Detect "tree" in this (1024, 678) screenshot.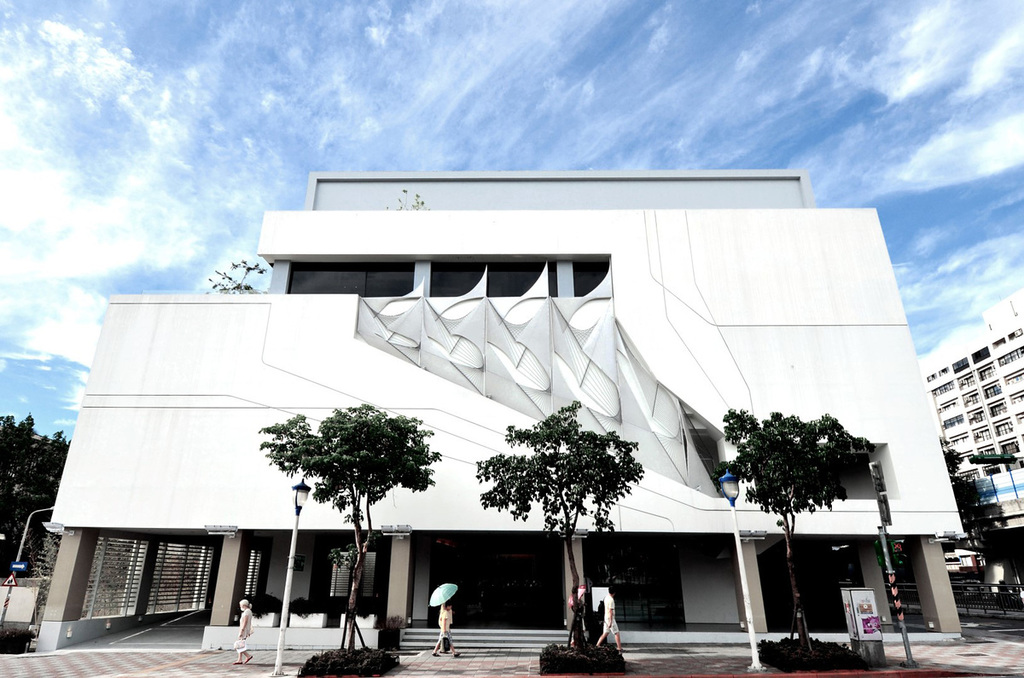
Detection: (x1=257, y1=398, x2=431, y2=663).
